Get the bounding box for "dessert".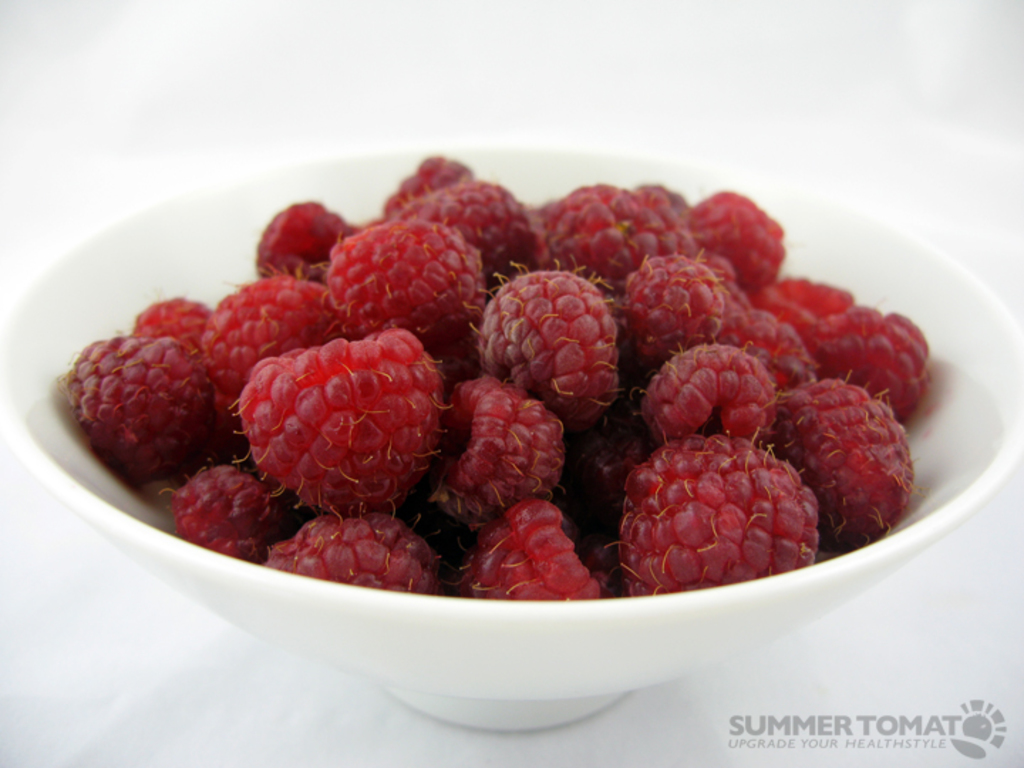
<box>700,193,782,283</box>.
